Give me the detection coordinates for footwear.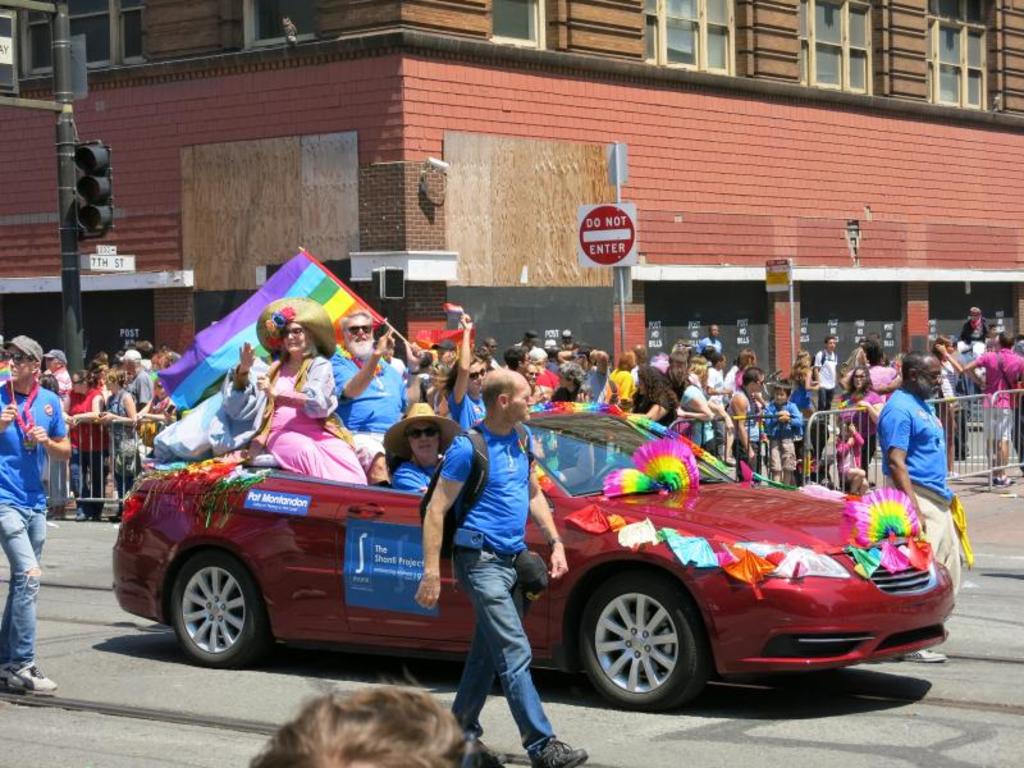
detection(901, 645, 947, 669).
